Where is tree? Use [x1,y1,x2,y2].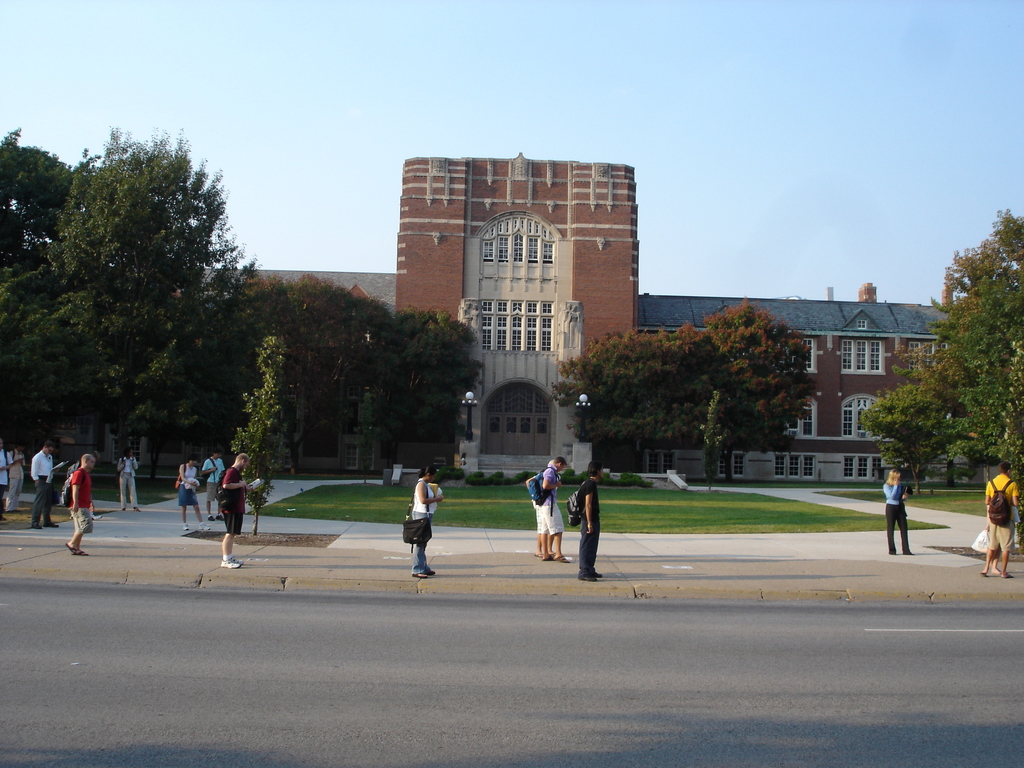
[923,264,1023,491].
